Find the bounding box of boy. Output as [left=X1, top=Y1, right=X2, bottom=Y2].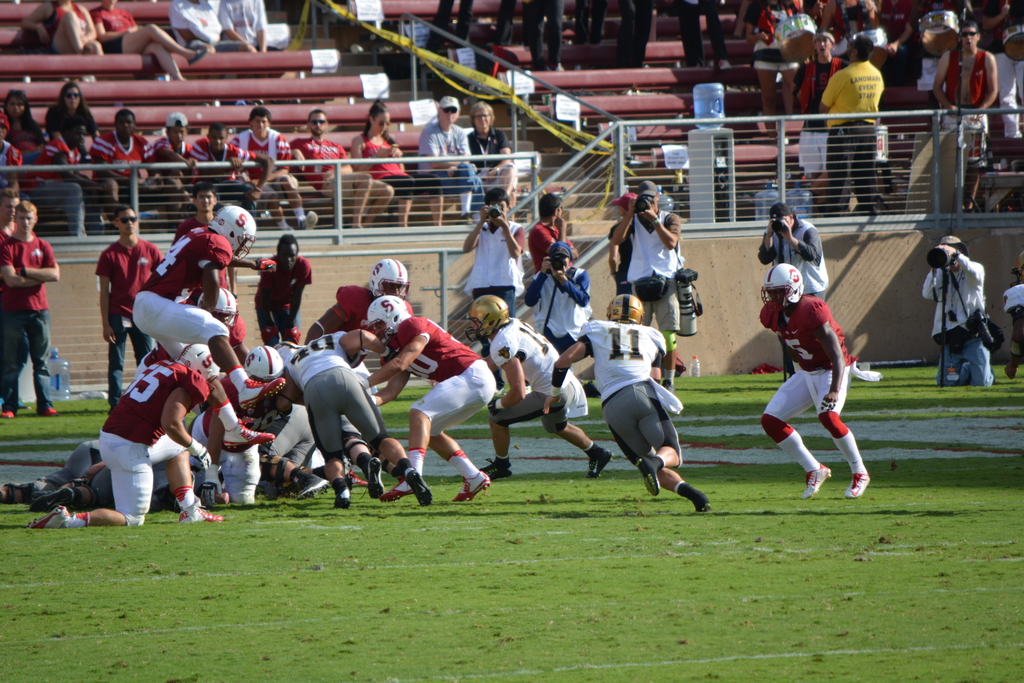
[left=96, top=206, right=170, bottom=406].
